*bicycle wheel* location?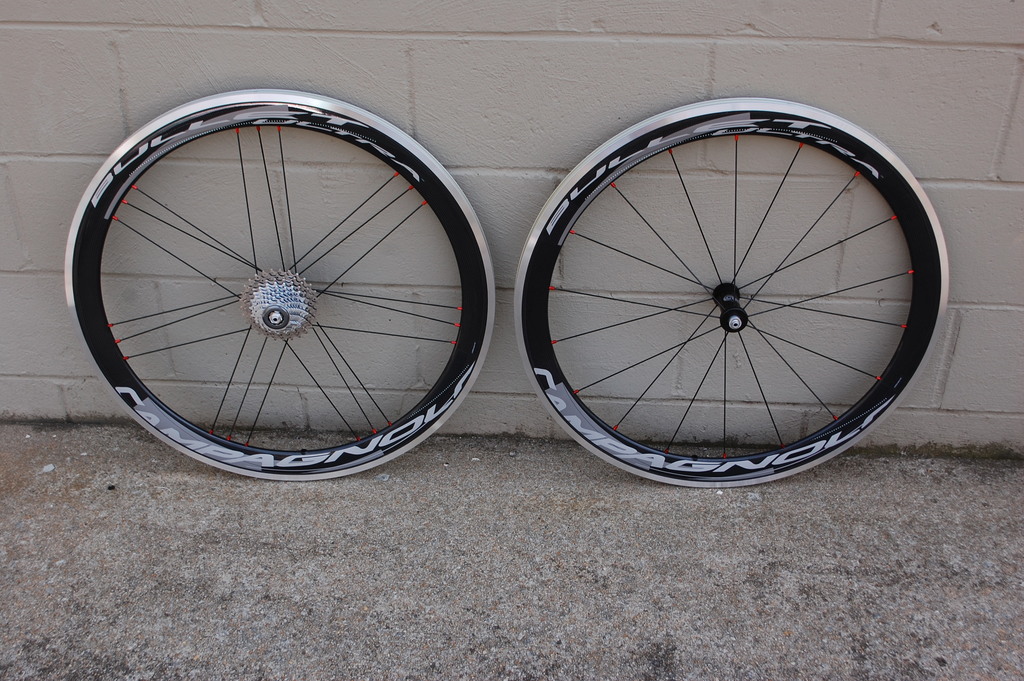
locate(67, 87, 497, 481)
